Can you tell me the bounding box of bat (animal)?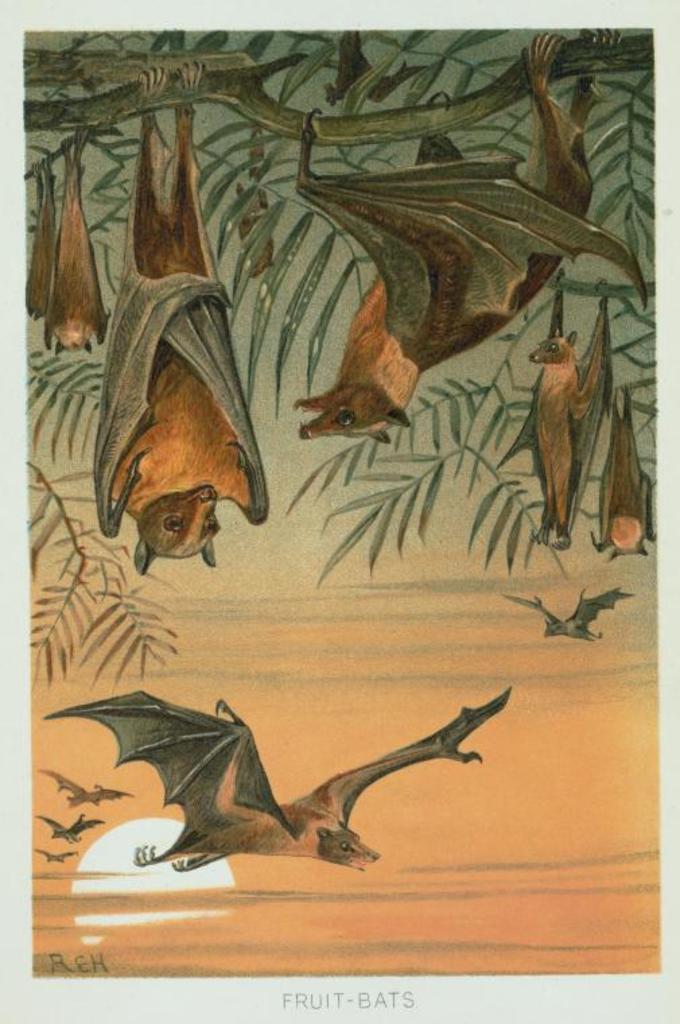
detection(44, 818, 104, 842).
